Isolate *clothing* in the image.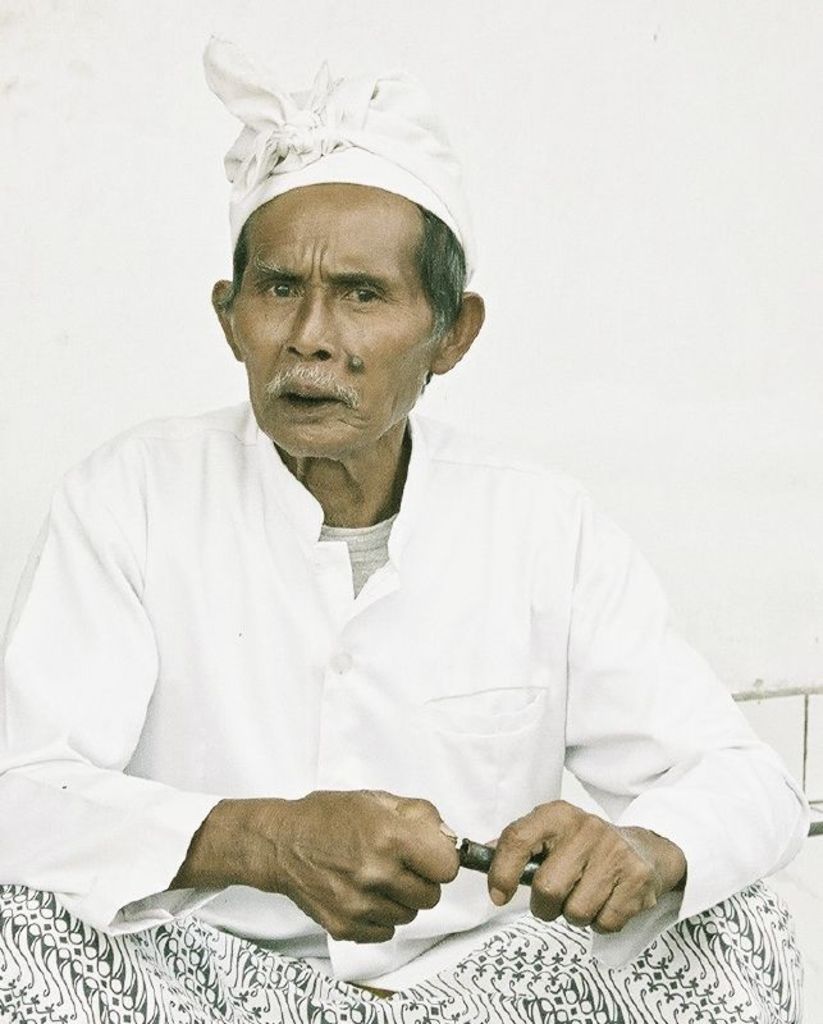
Isolated region: (left=49, top=415, right=767, bottom=876).
